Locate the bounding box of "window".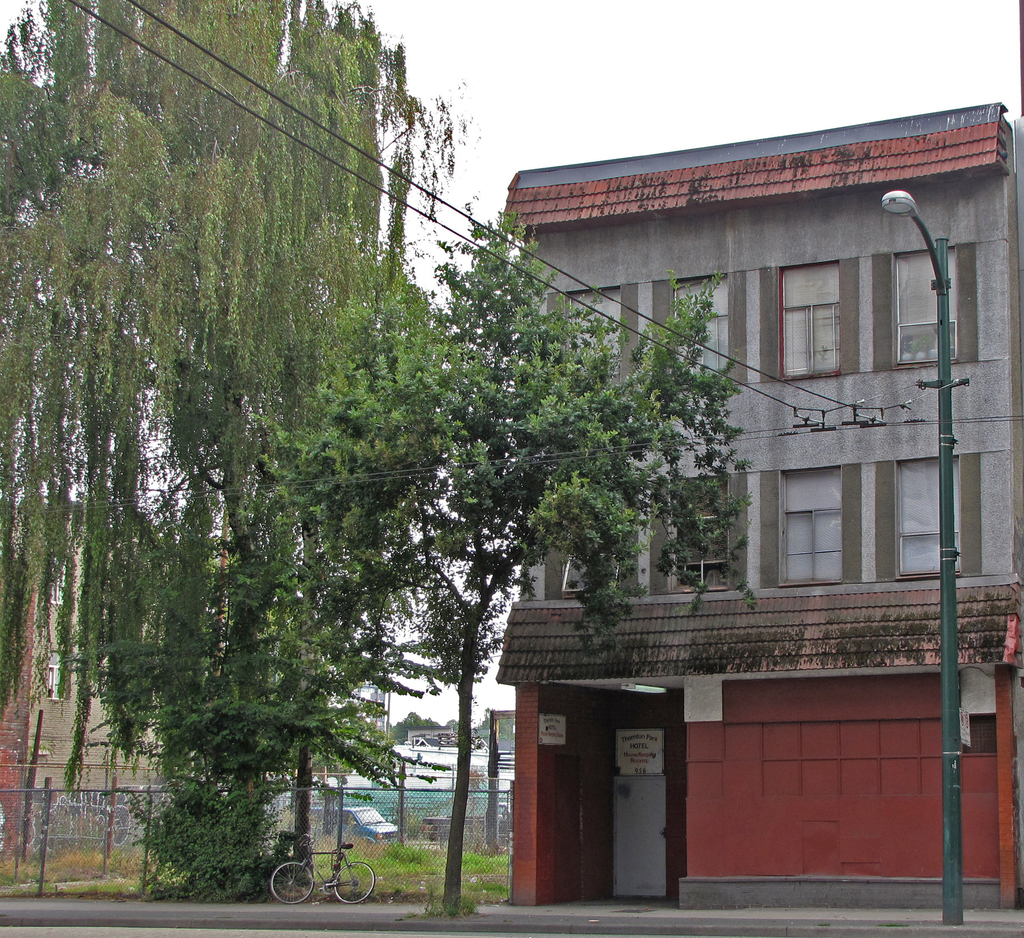
Bounding box: (900,458,957,578).
